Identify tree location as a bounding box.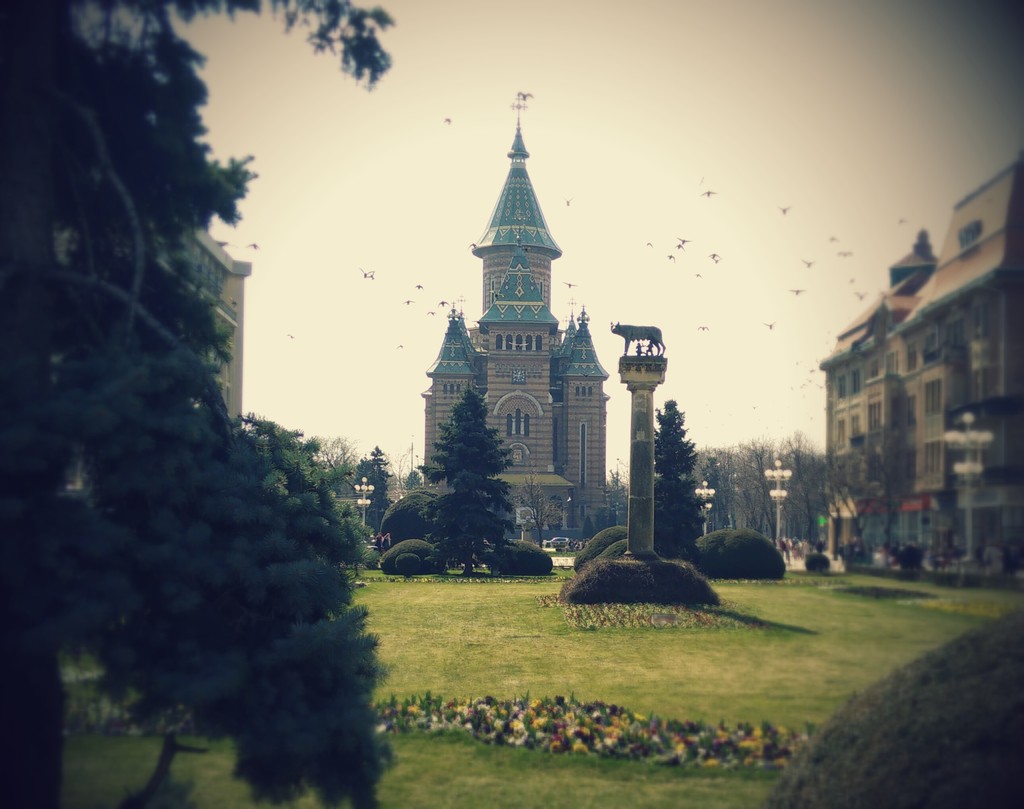
l=590, t=535, r=628, b=562.
